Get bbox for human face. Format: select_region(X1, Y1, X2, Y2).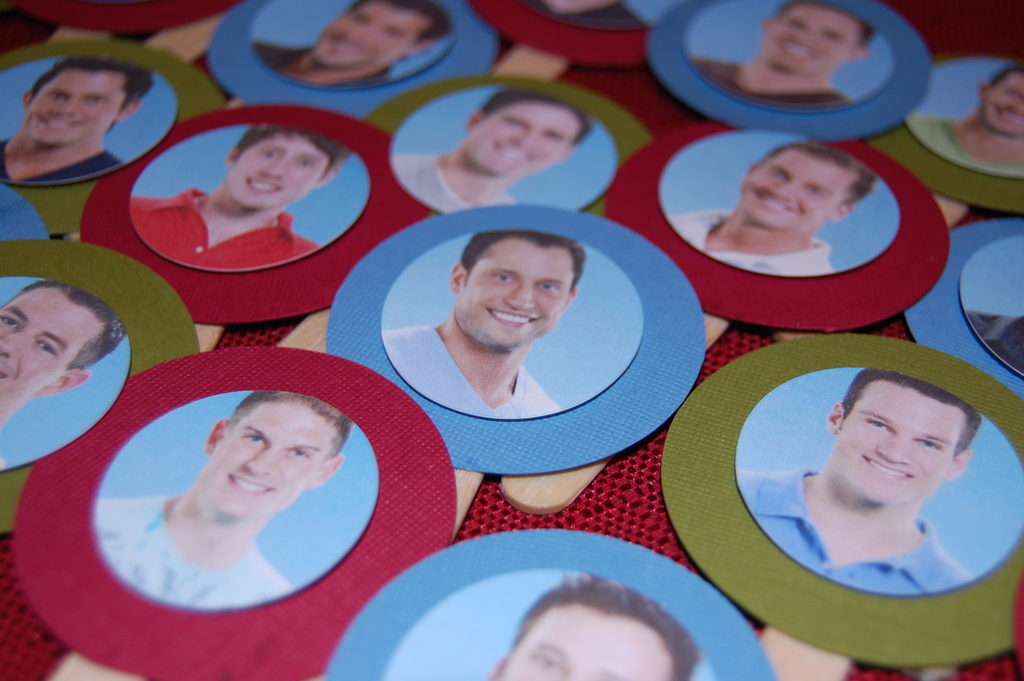
select_region(458, 236, 572, 349).
